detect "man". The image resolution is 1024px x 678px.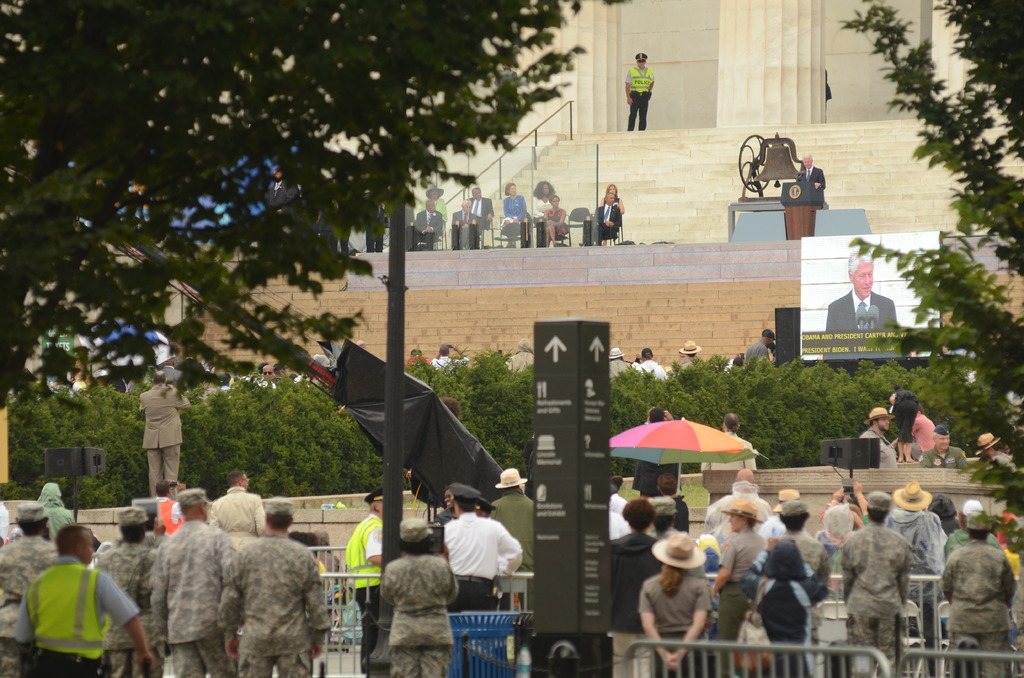
bbox=(612, 476, 627, 510).
